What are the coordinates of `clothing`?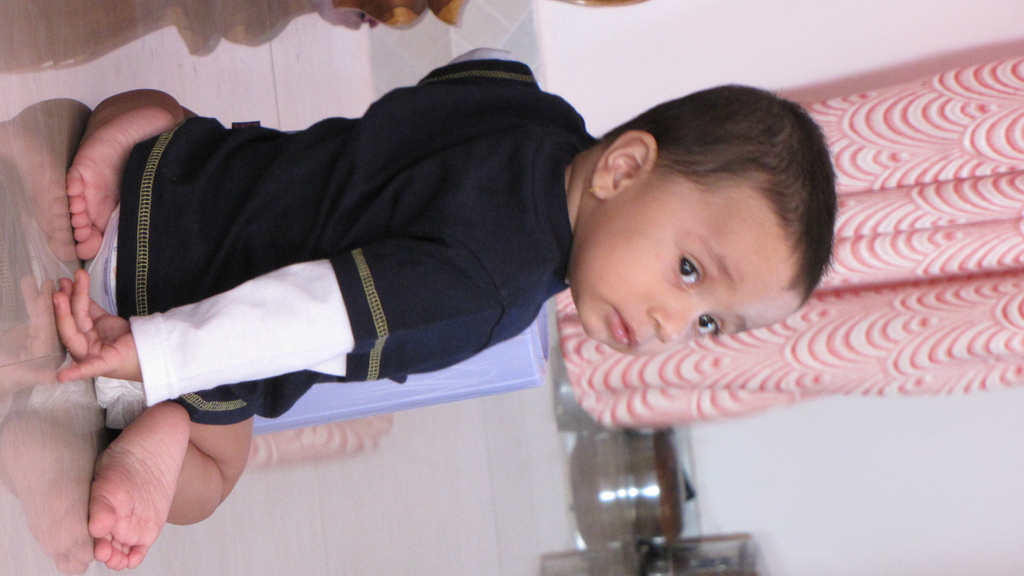
l=60, t=42, r=635, b=438.
